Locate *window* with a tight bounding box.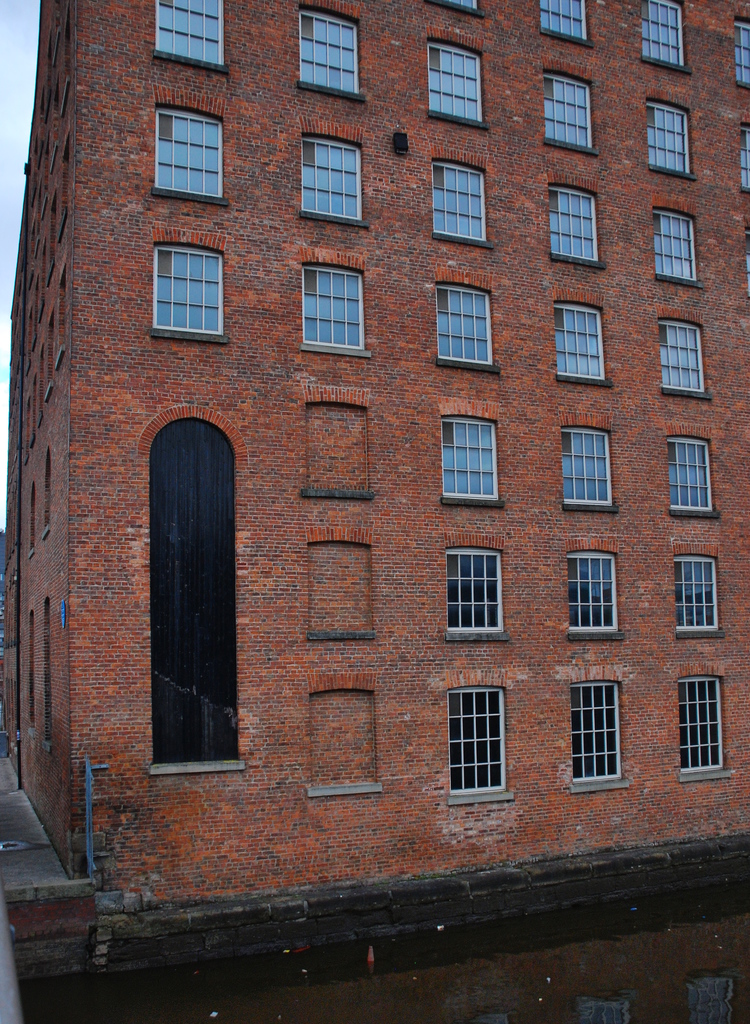
<region>423, 0, 483, 13</region>.
